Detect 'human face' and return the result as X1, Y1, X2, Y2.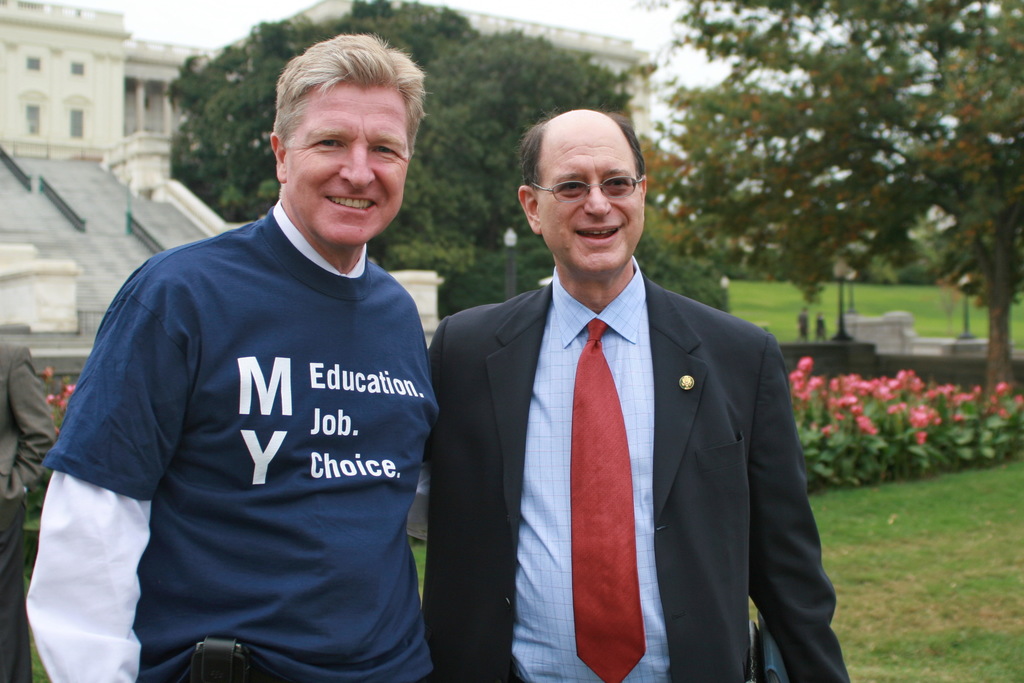
285, 79, 410, 244.
